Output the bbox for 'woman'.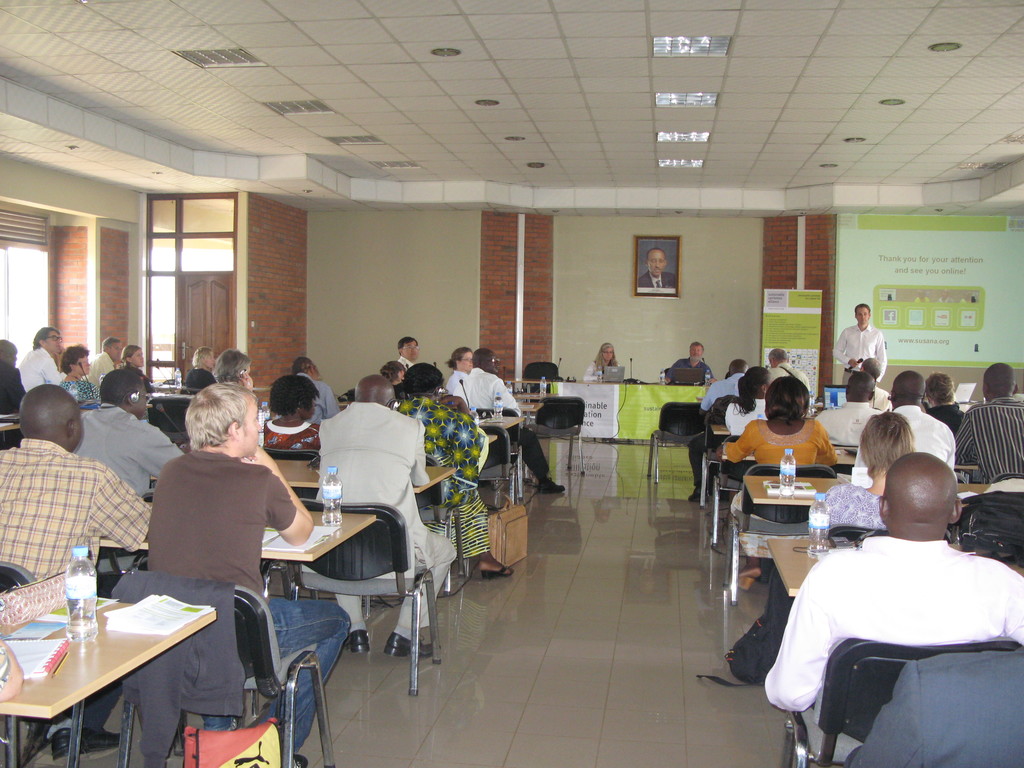
[left=380, top=360, right=406, bottom=401].
